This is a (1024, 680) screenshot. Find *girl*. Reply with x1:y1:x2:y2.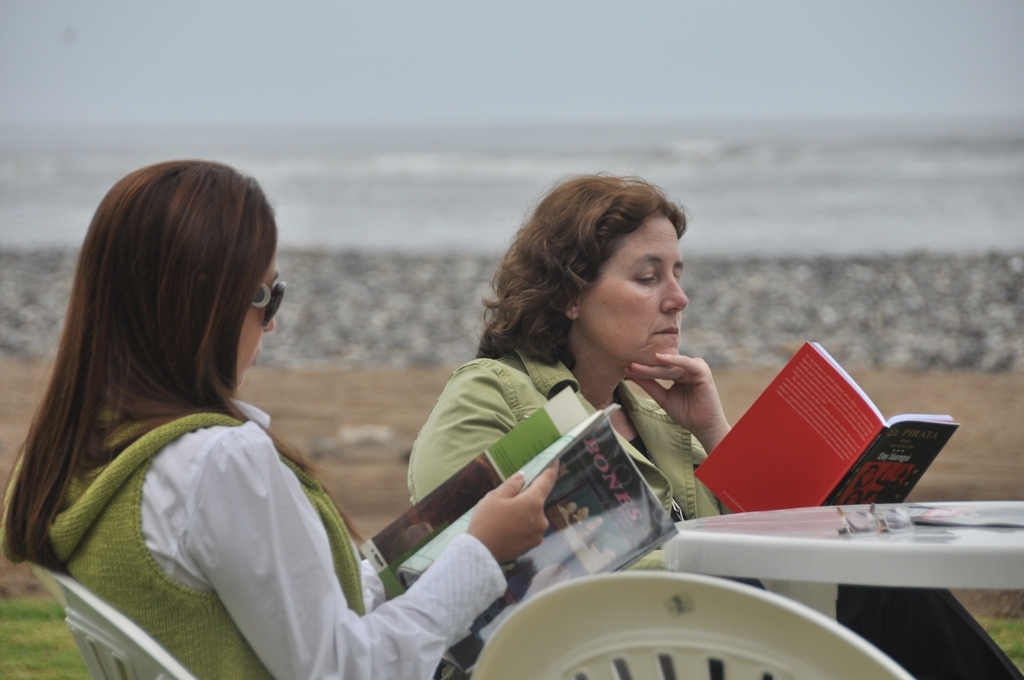
2:161:564:679.
